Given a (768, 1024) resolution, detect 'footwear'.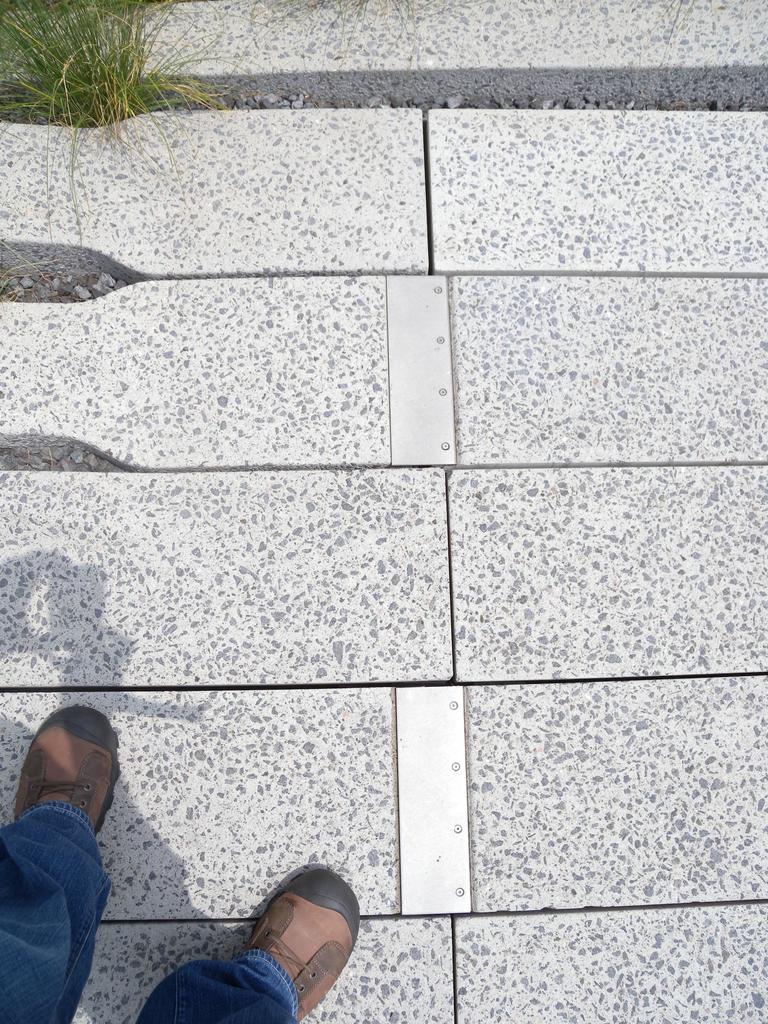
detection(233, 880, 355, 1003).
